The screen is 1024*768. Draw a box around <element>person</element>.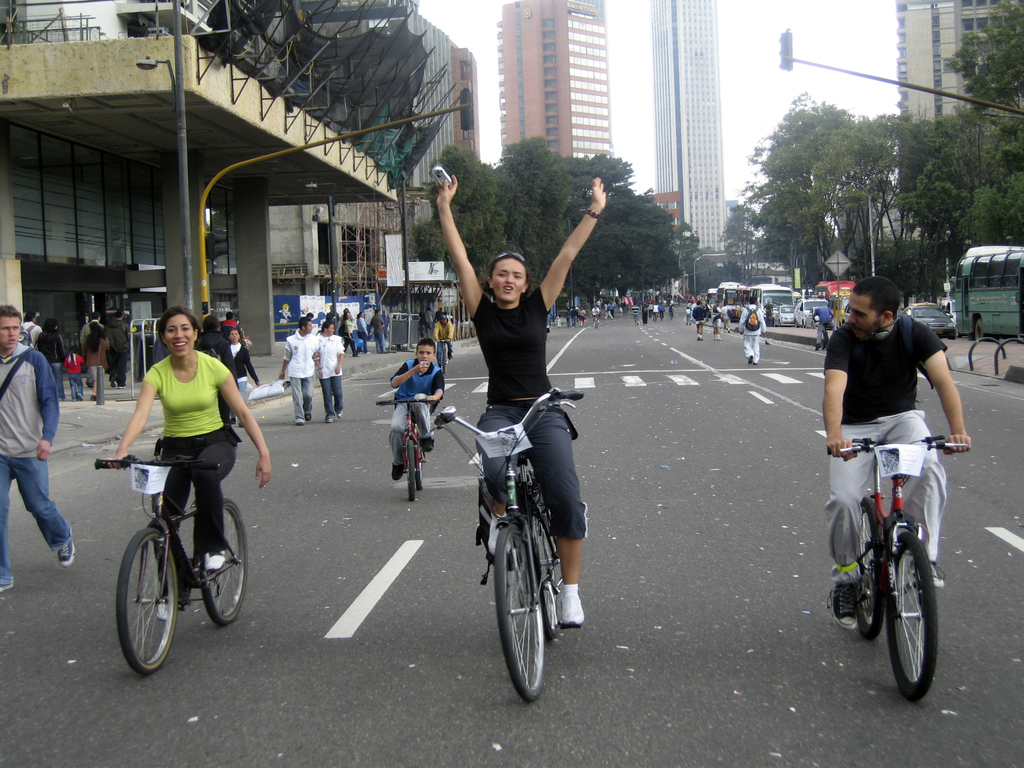
318:317:348:420.
